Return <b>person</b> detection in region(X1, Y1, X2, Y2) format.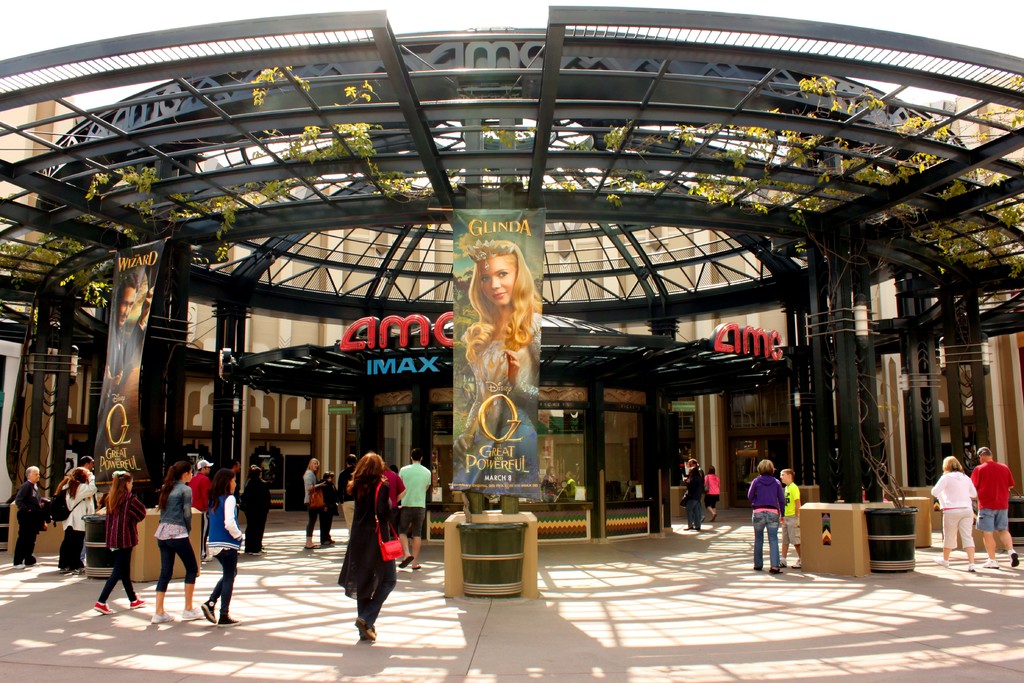
region(679, 457, 700, 533).
